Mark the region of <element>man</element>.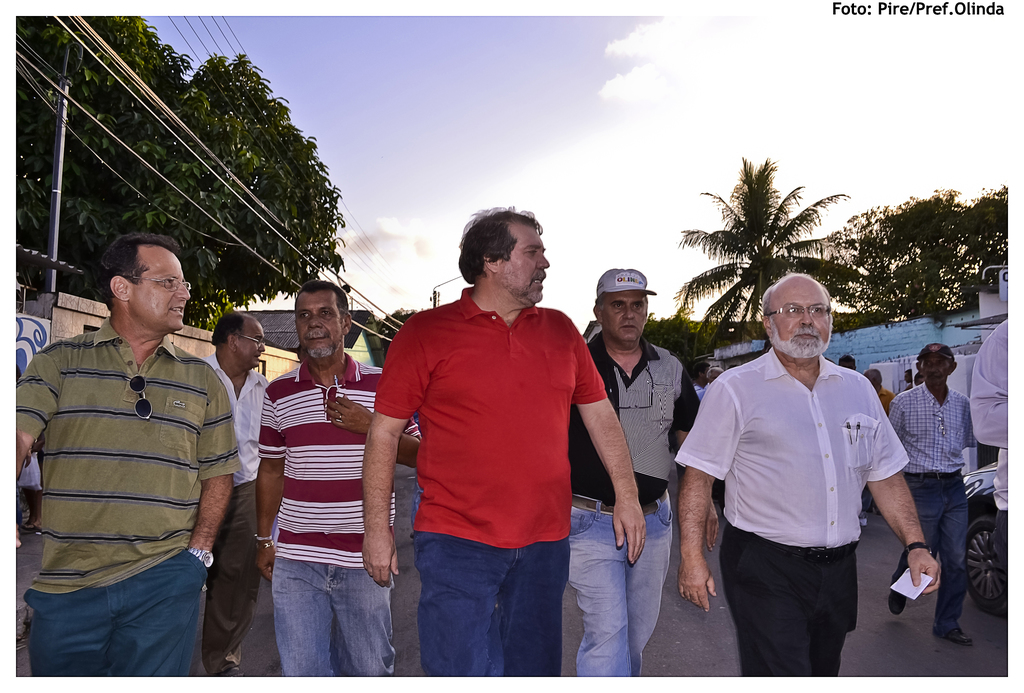
Region: BBox(912, 374, 927, 384).
